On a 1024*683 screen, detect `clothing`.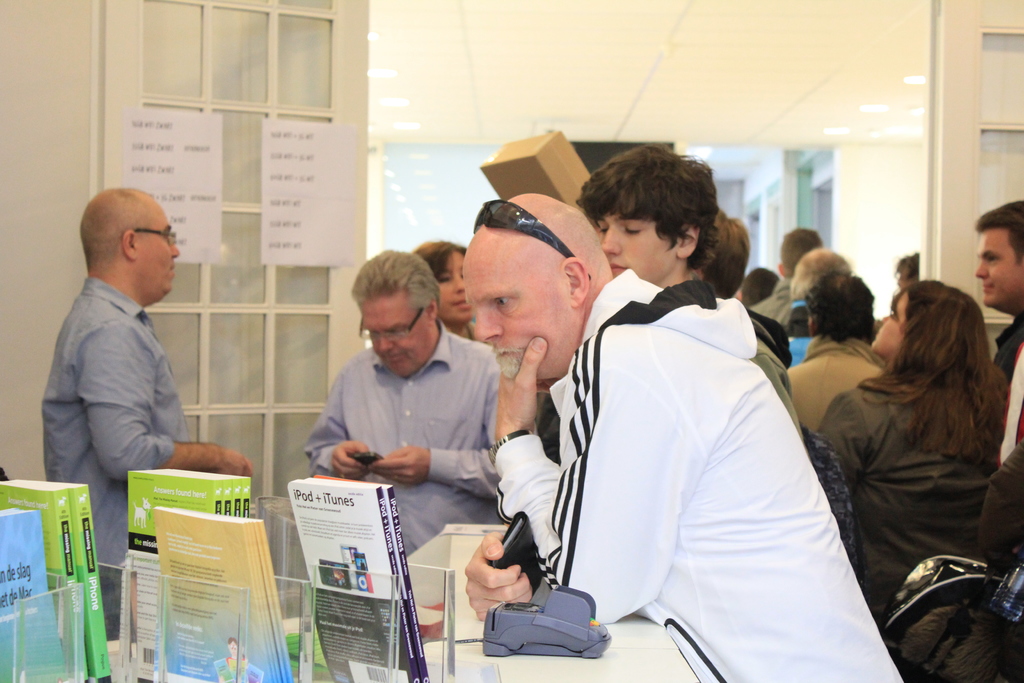
left=788, top=333, right=815, bottom=361.
